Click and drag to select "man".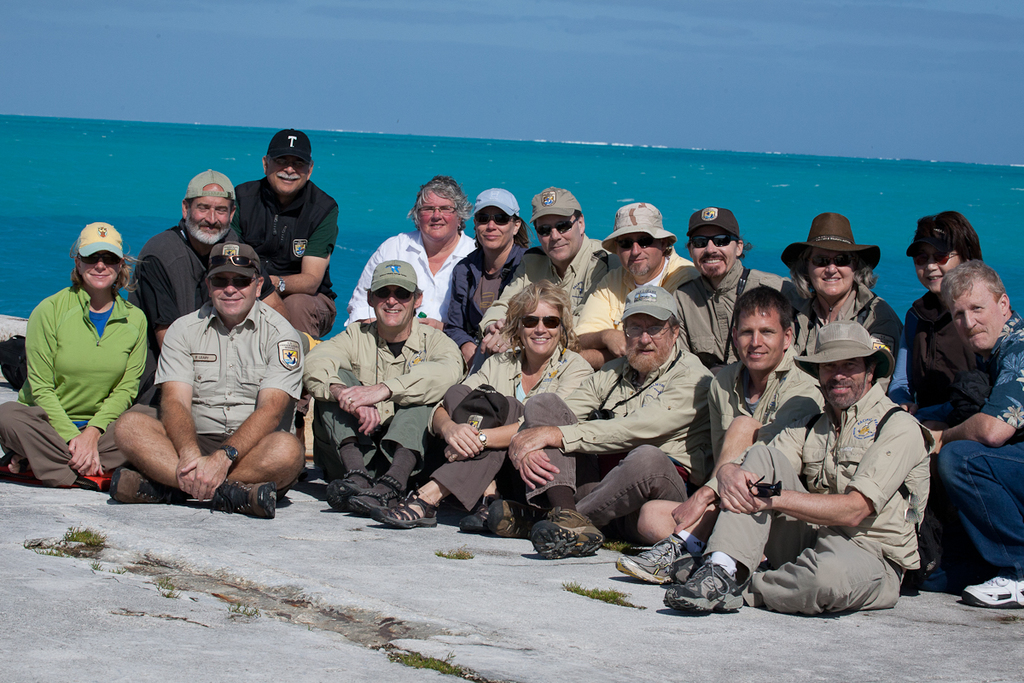
Selection: {"left": 917, "top": 261, "right": 1023, "bottom": 611}.
